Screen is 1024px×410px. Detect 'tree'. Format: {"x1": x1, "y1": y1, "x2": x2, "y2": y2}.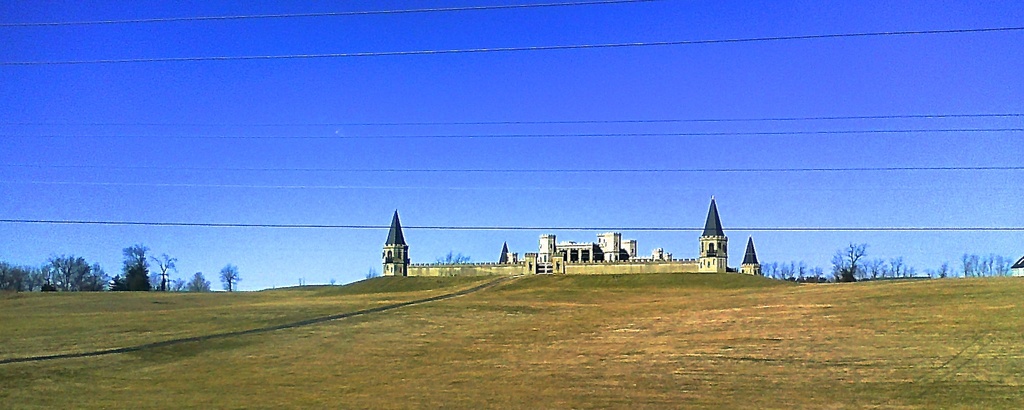
{"x1": 938, "y1": 261, "x2": 950, "y2": 277}.
